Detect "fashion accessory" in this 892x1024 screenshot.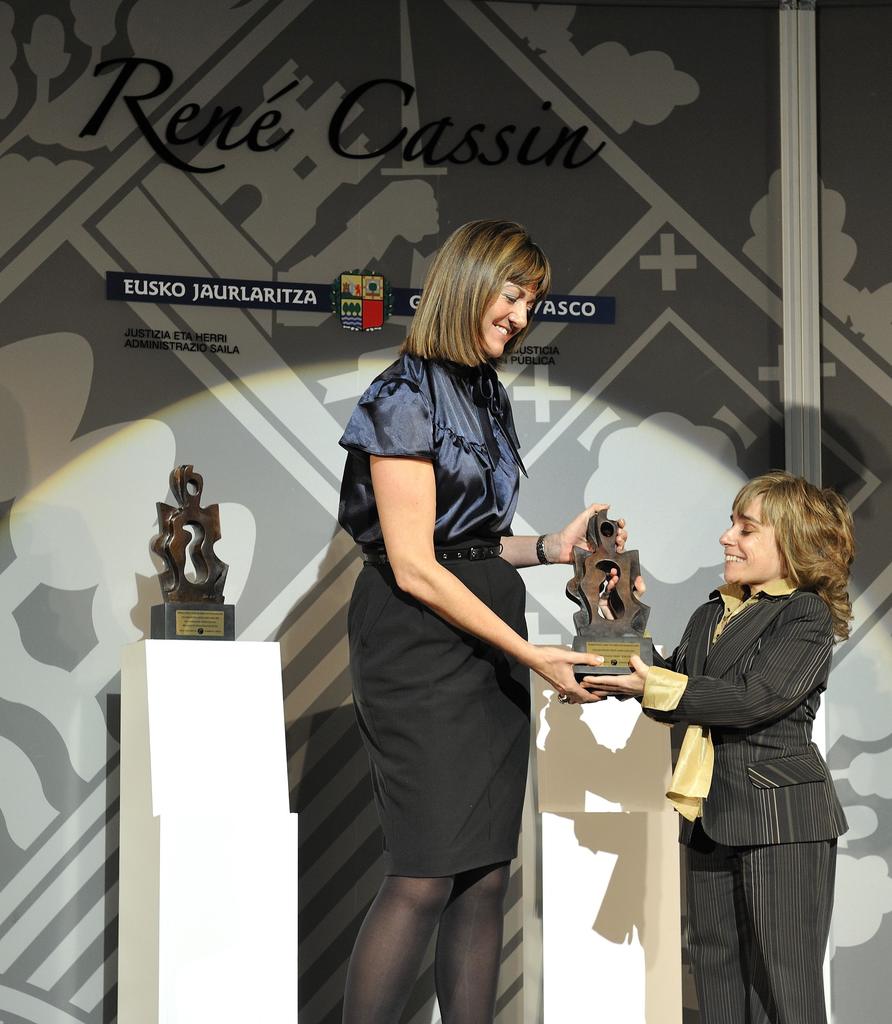
Detection: <bbox>535, 532, 552, 564</bbox>.
